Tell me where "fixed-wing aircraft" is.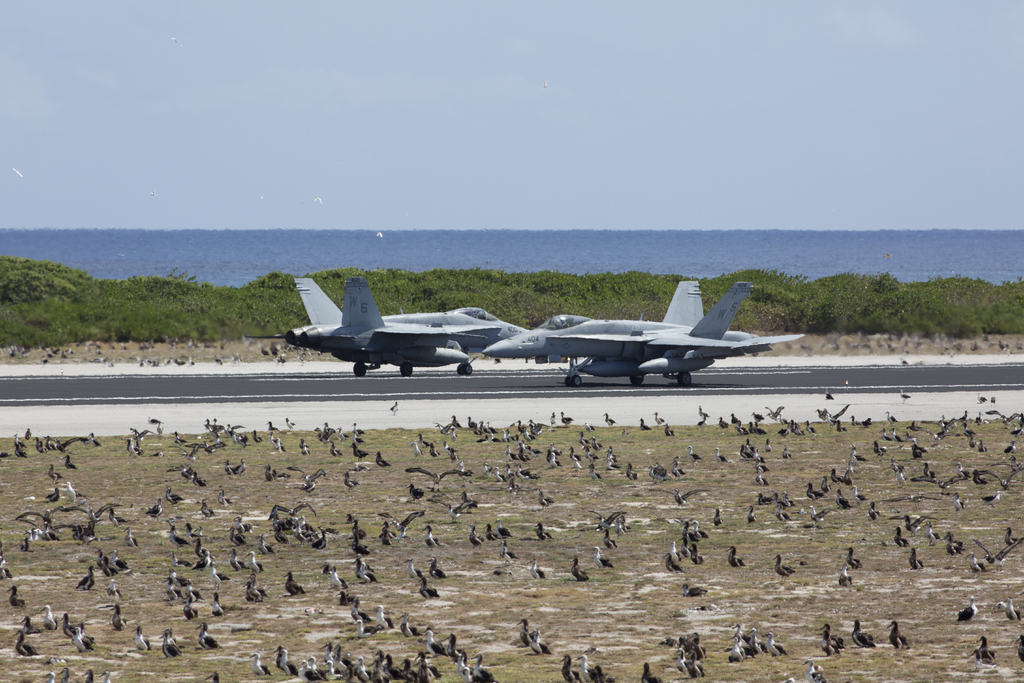
"fixed-wing aircraft" is at 266 277 526 385.
